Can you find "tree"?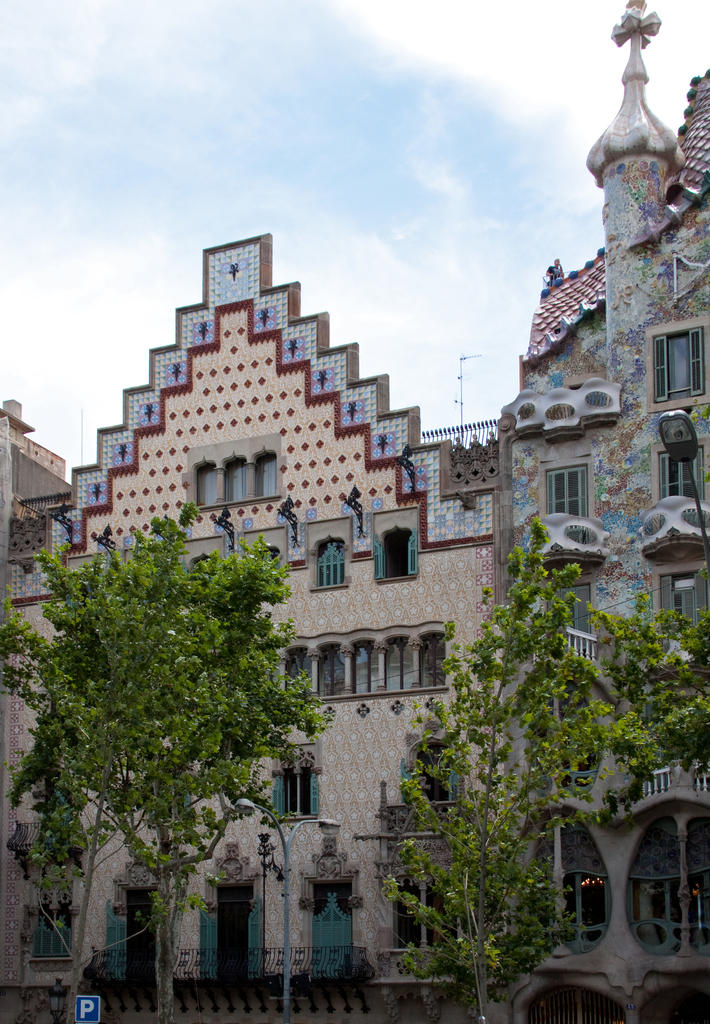
Yes, bounding box: left=576, top=583, right=709, bottom=791.
